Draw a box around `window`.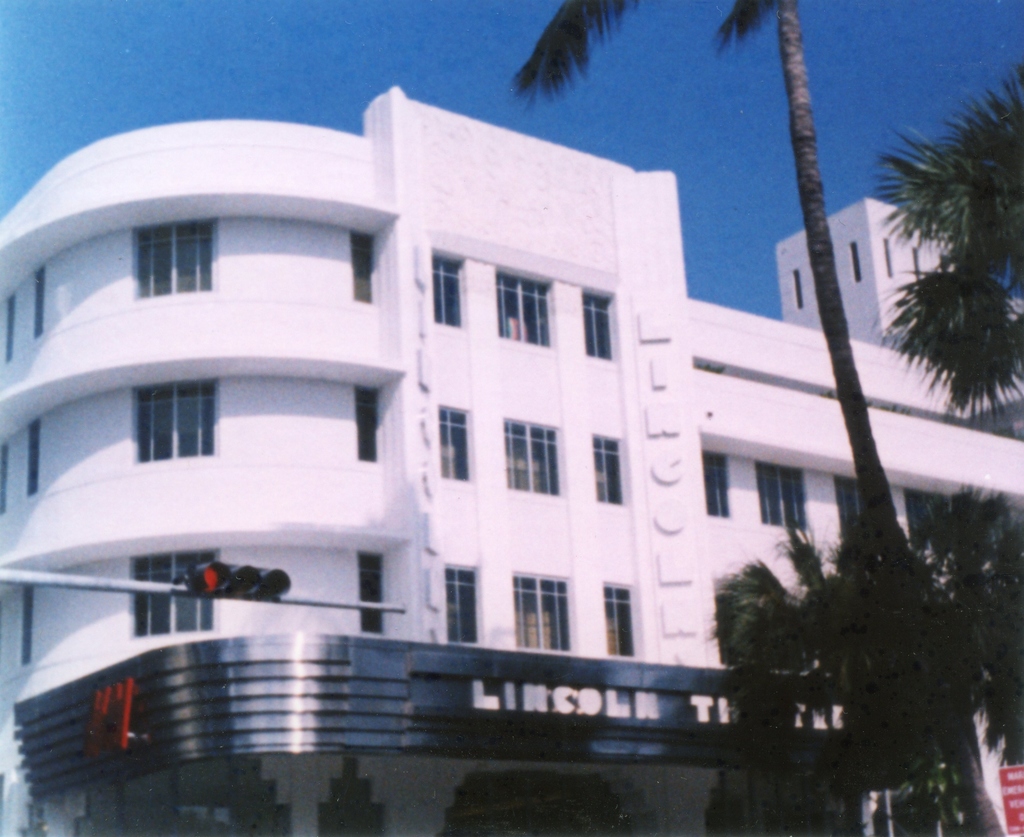
BBox(905, 485, 951, 550).
